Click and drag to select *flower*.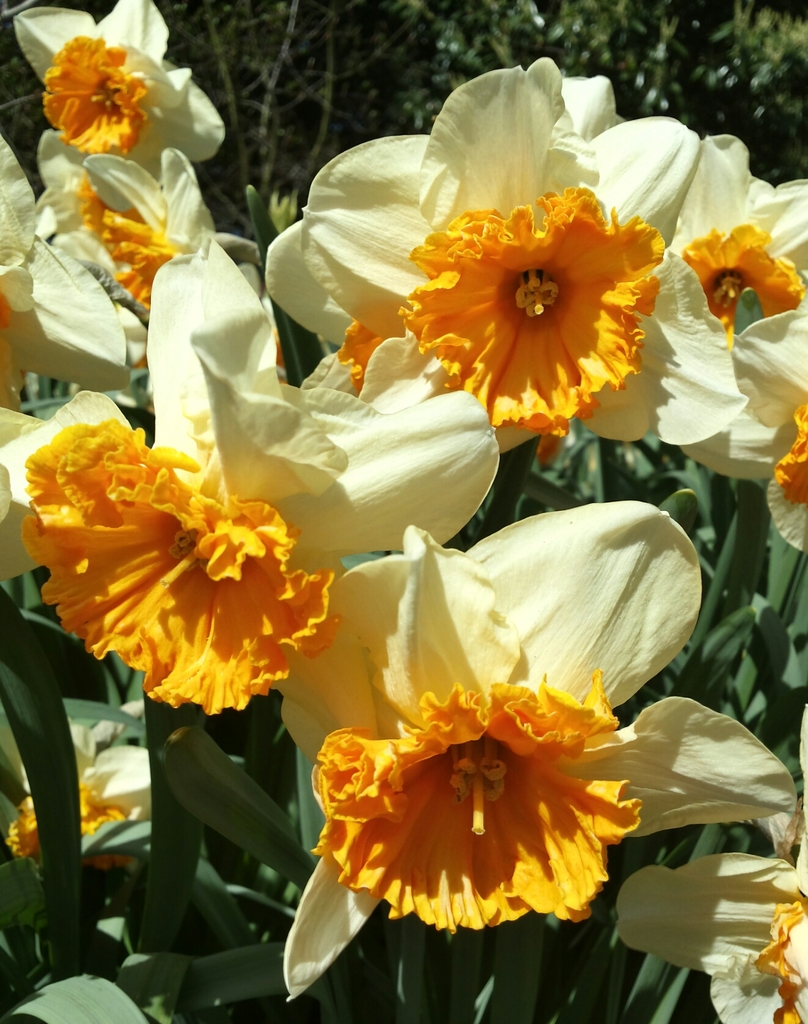
Selection: box=[1, 721, 155, 858].
